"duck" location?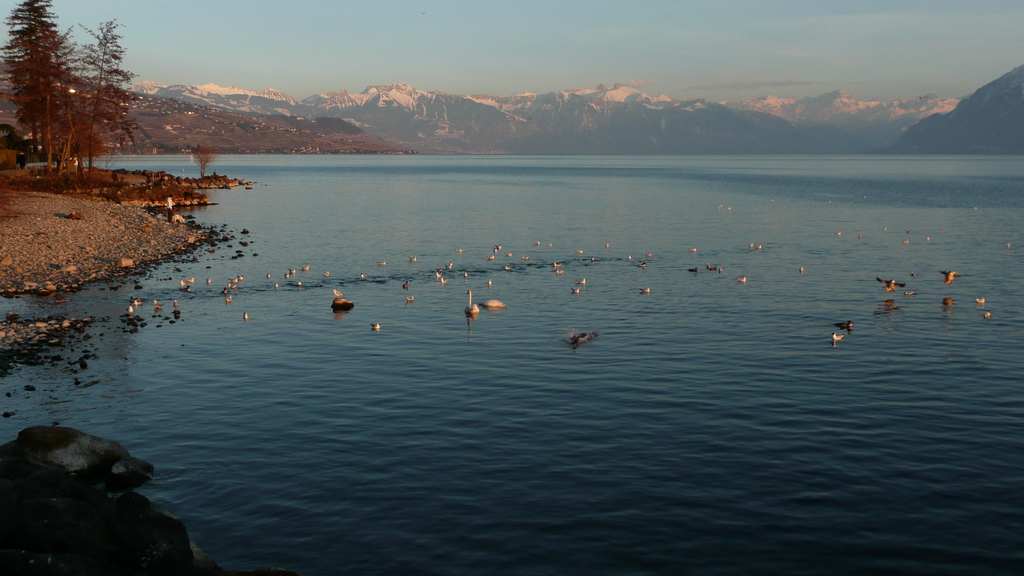
<bbox>639, 284, 660, 296</bbox>
